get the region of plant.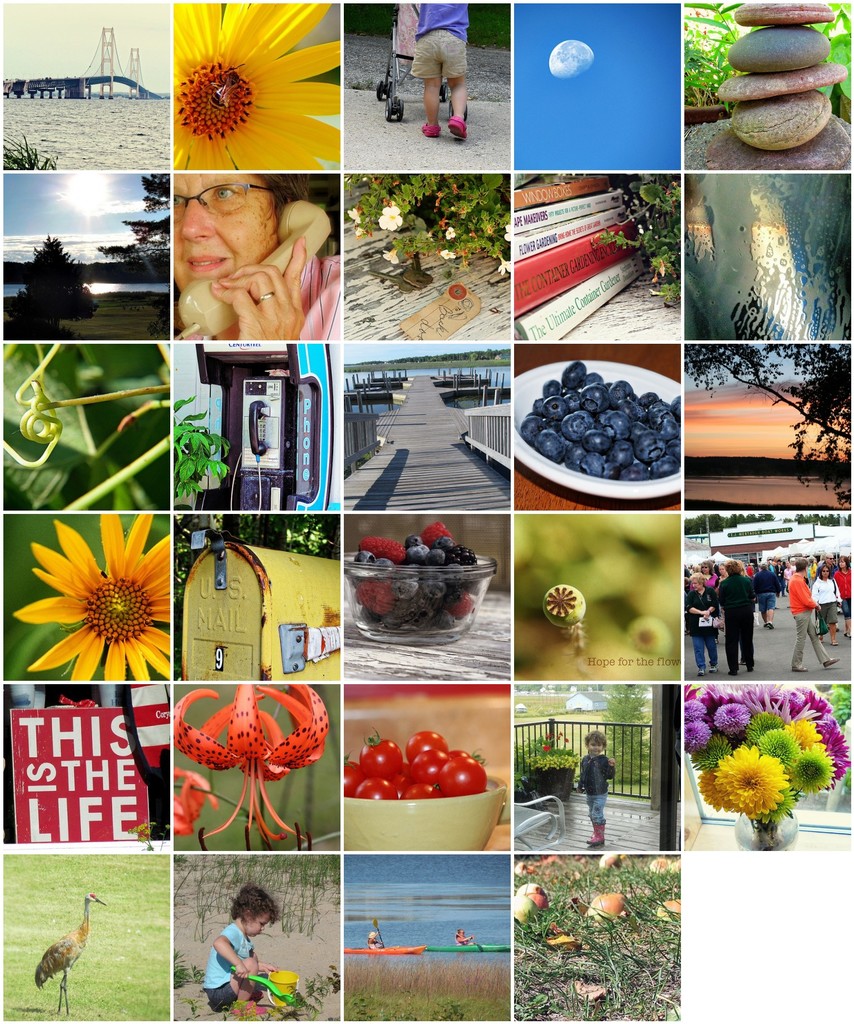
<region>840, 765, 853, 796</region>.
